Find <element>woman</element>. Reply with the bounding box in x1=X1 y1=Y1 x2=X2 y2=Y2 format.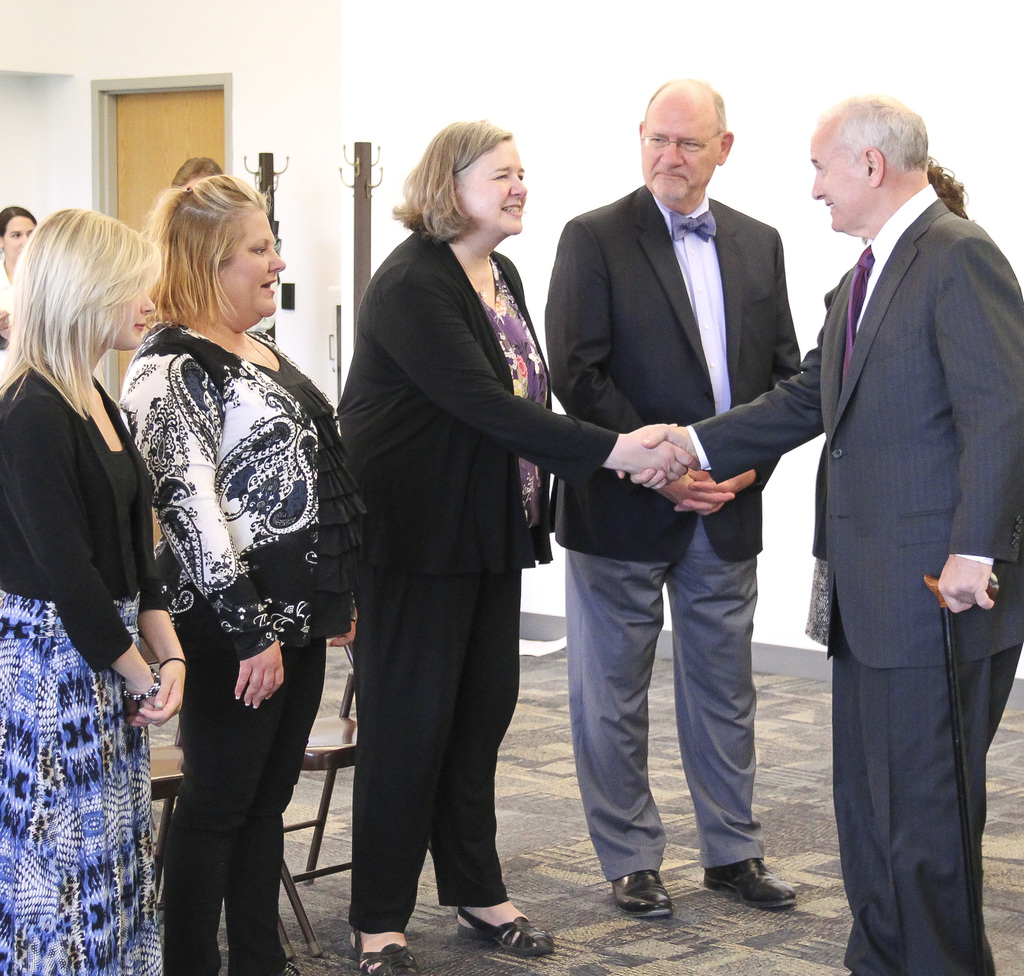
x1=804 y1=156 x2=971 y2=648.
